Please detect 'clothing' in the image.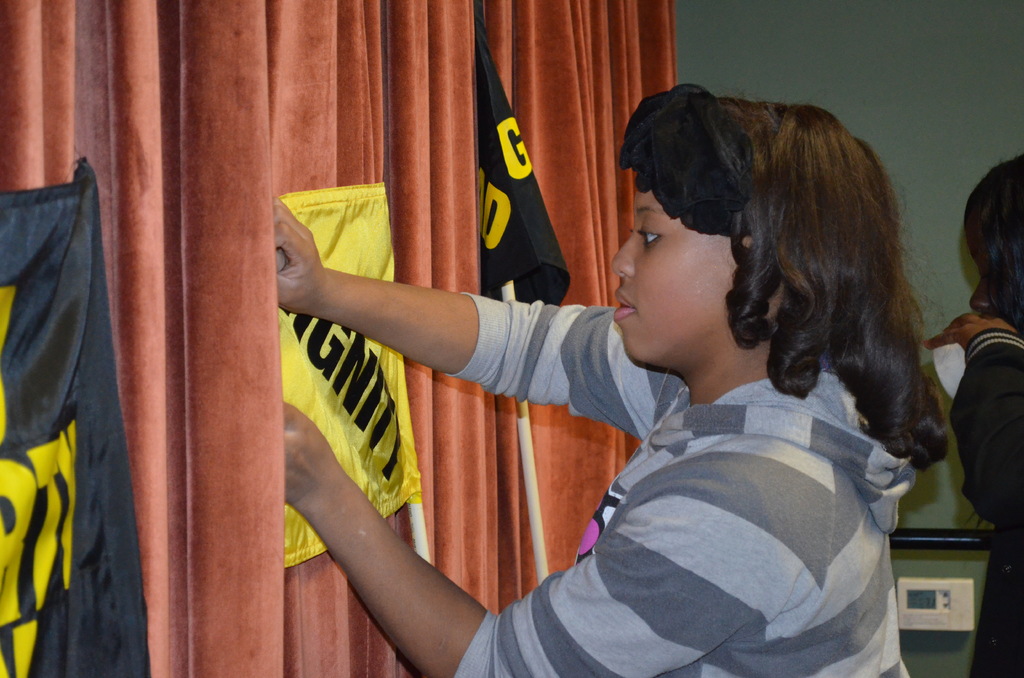
960, 333, 1023, 677.
